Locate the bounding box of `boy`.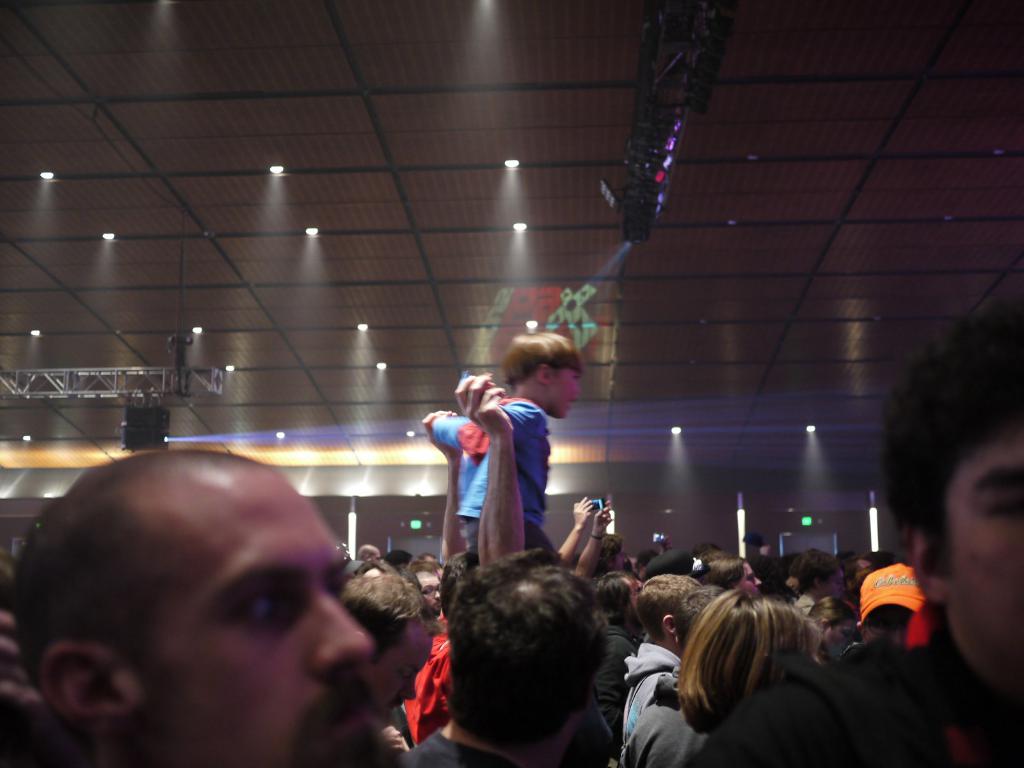
Bounding box: Rect(419, 364, 584, 598).
